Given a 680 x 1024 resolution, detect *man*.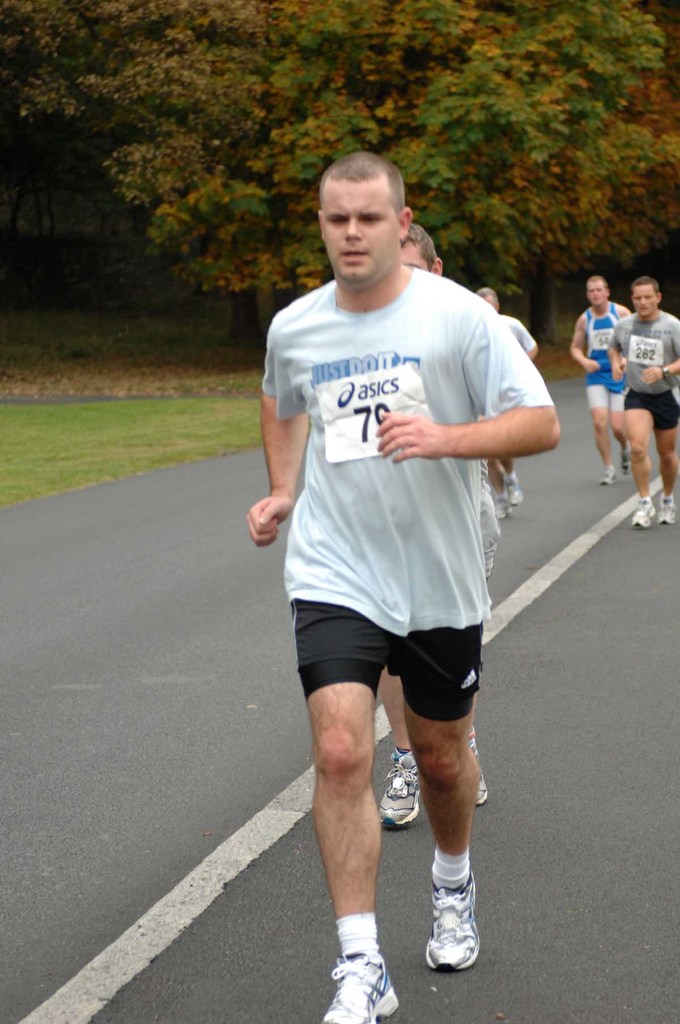
bbox(606, 276, 679, 525).
